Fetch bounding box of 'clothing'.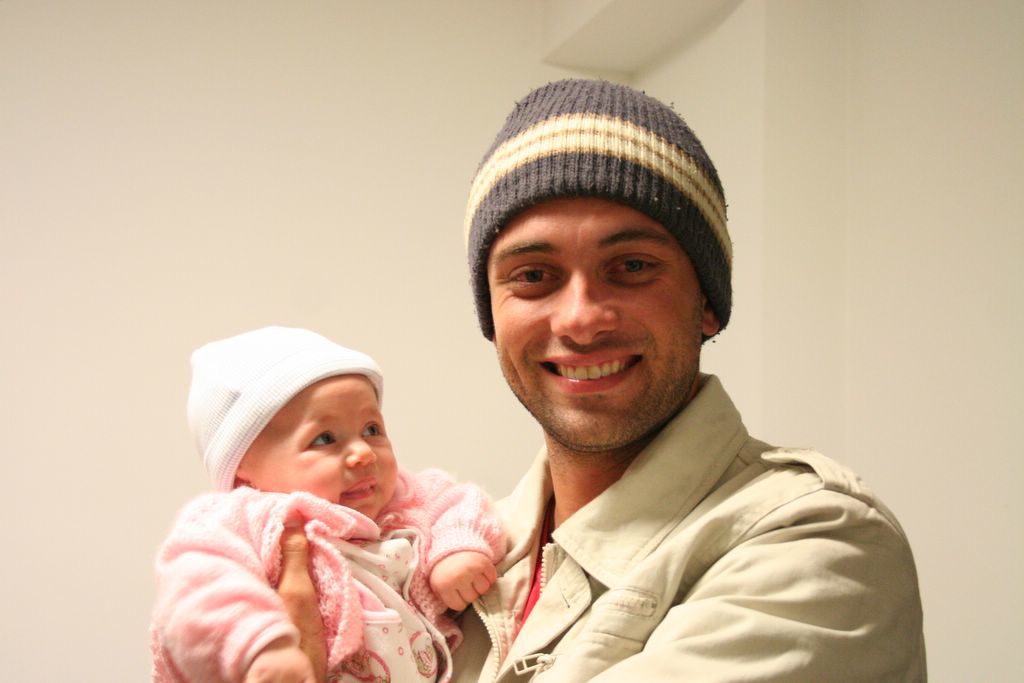
Bbox: region(411, 357, 920, 682).
